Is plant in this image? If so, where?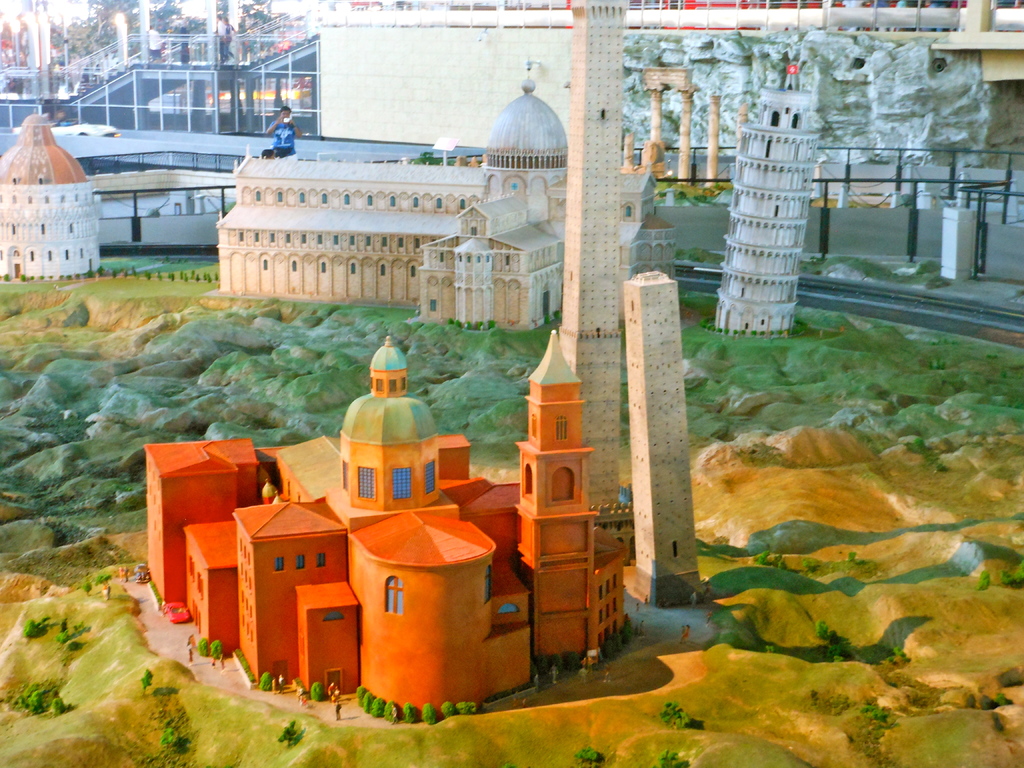
Yes, at (55,623,72,643).
